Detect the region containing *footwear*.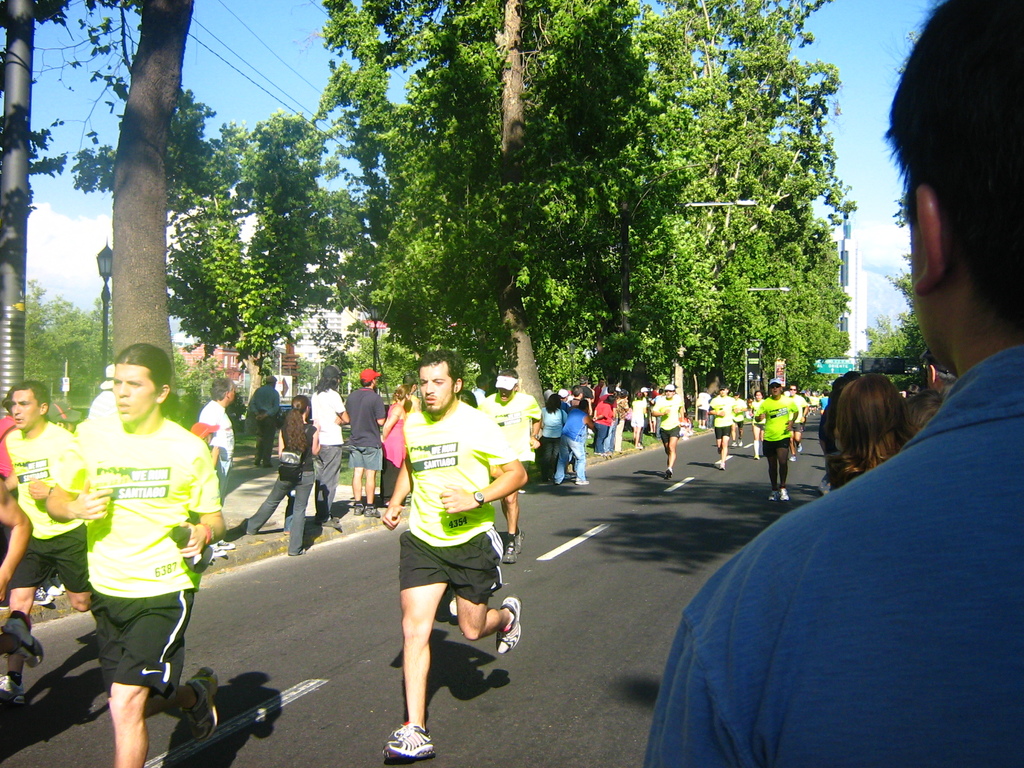
(left=448, top=582, right=460, bottom=623).
